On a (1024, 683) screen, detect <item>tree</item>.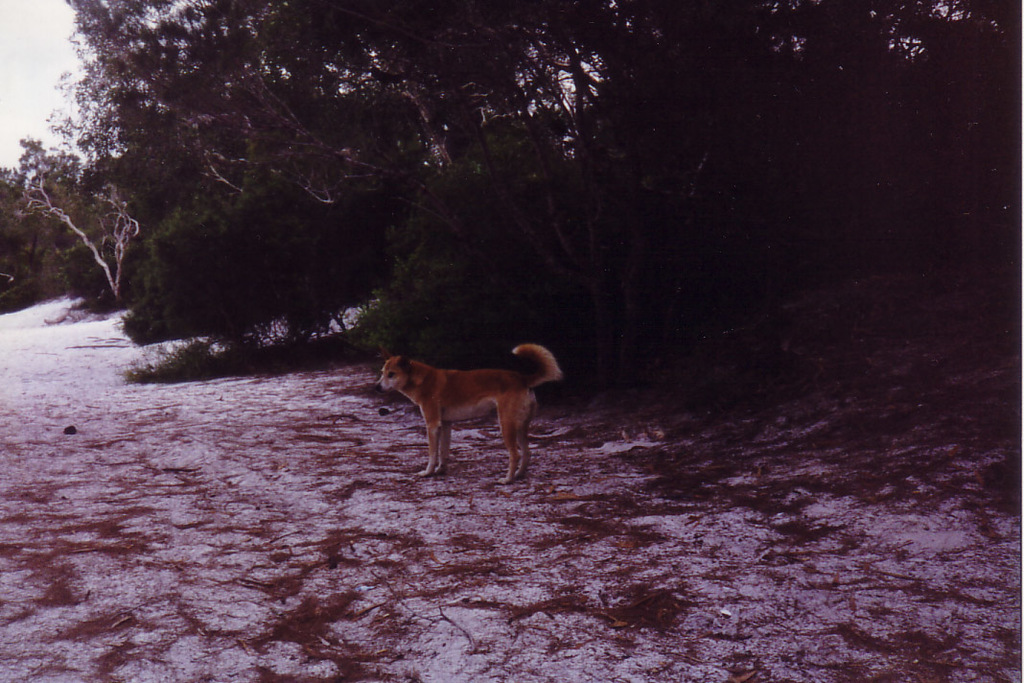
0, 0, 1023, 411.
